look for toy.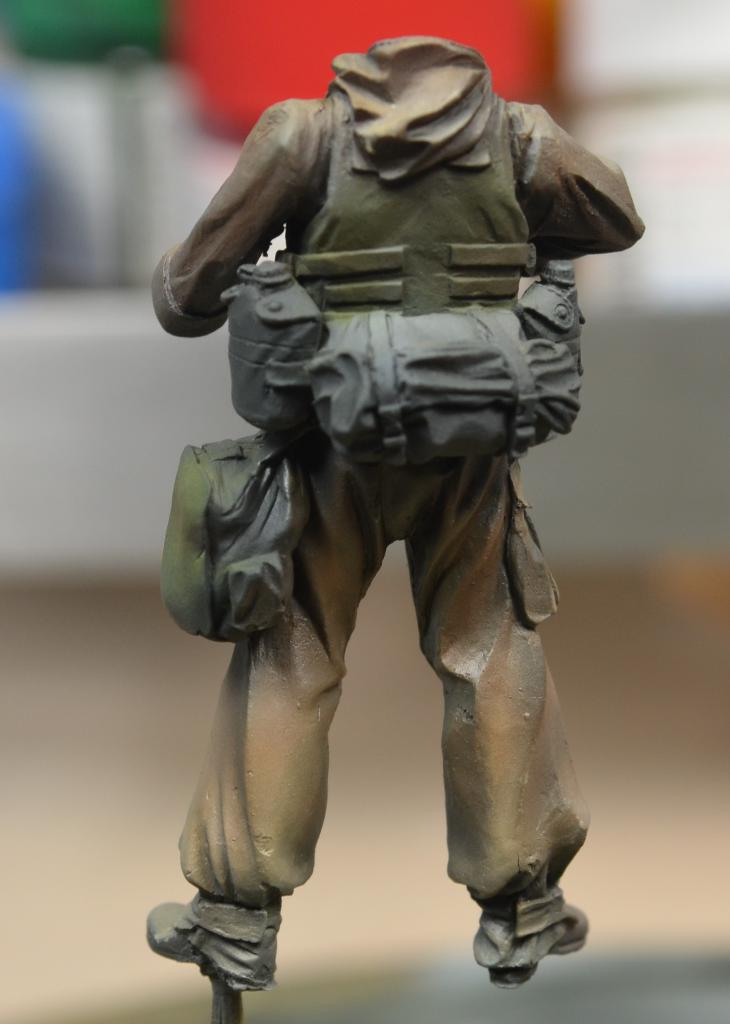
Found: rect(150, 38, 647, 1023).
